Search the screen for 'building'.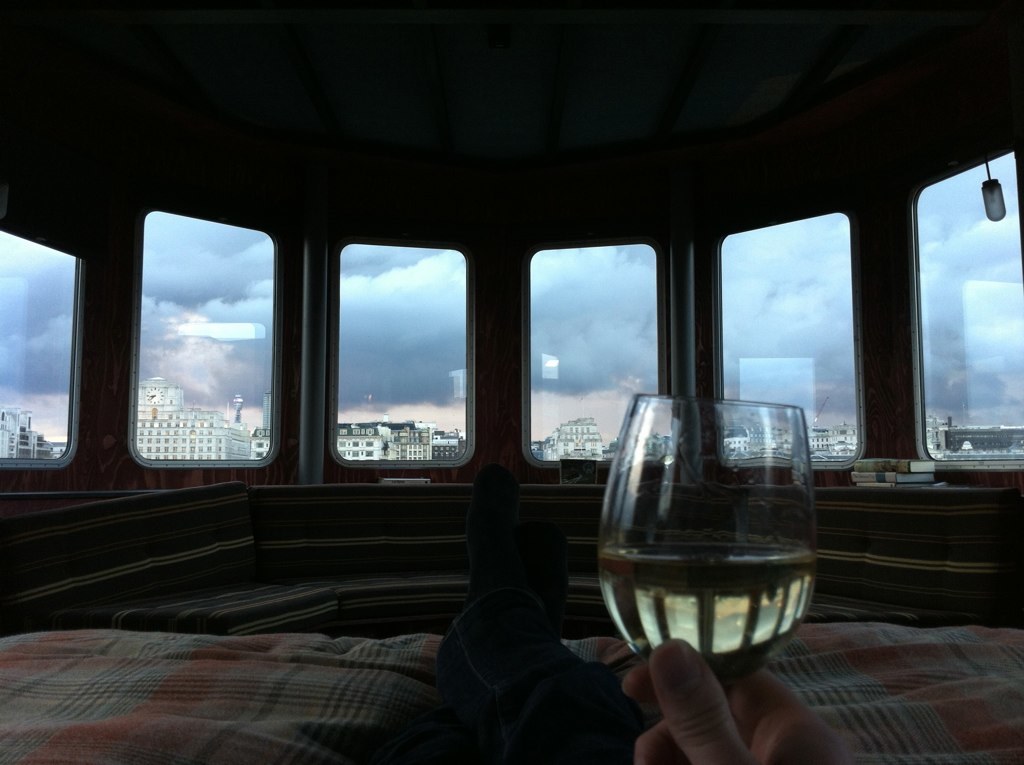
Found at [140, 369, 247, 459].
